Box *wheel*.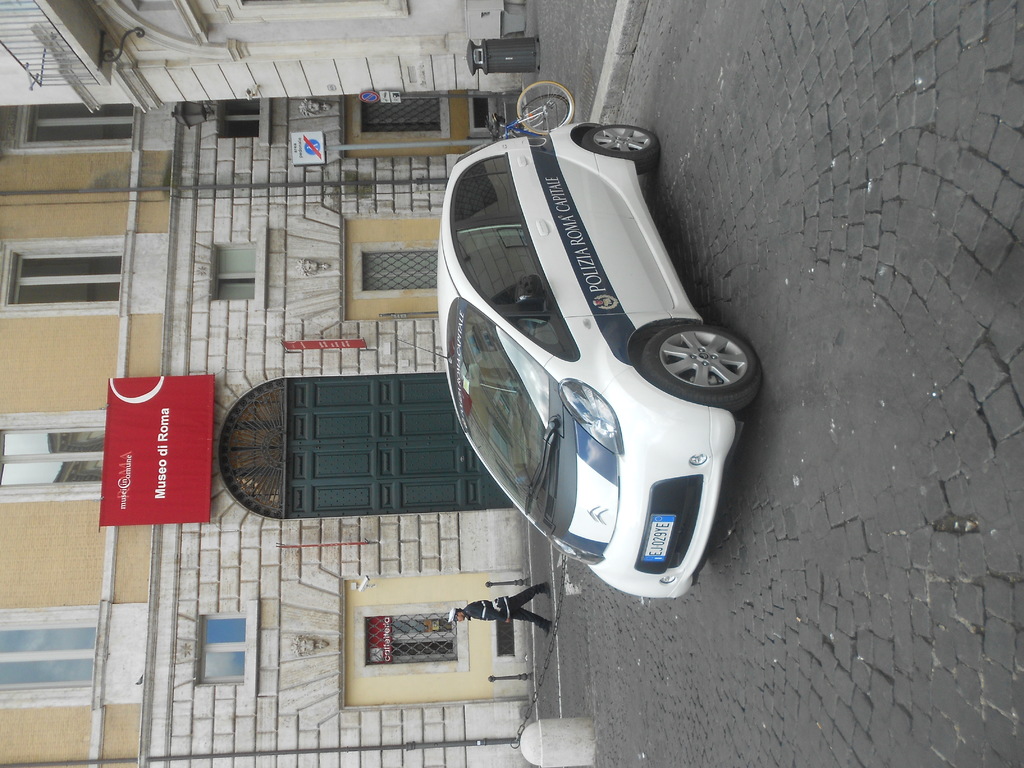
left=639, top=328, right=755, bottom=398.
